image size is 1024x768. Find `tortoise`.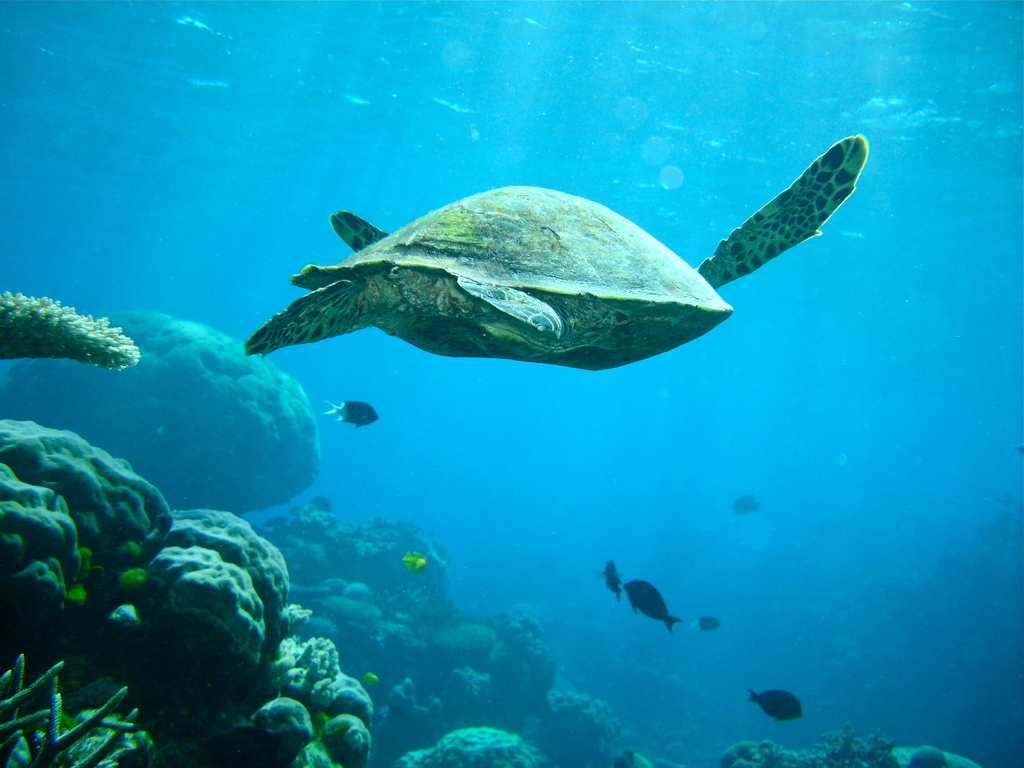
241,131,873,362.
